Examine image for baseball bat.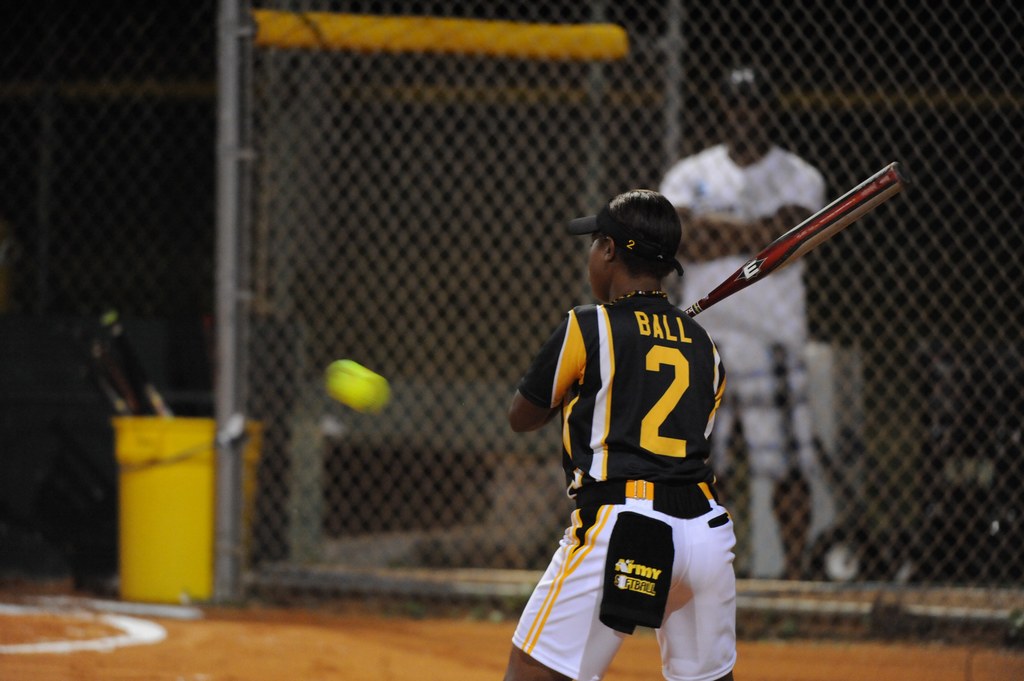
Examination result: {"x1": 678, "y1": 162, "x2": 911, "y2": 321}.
